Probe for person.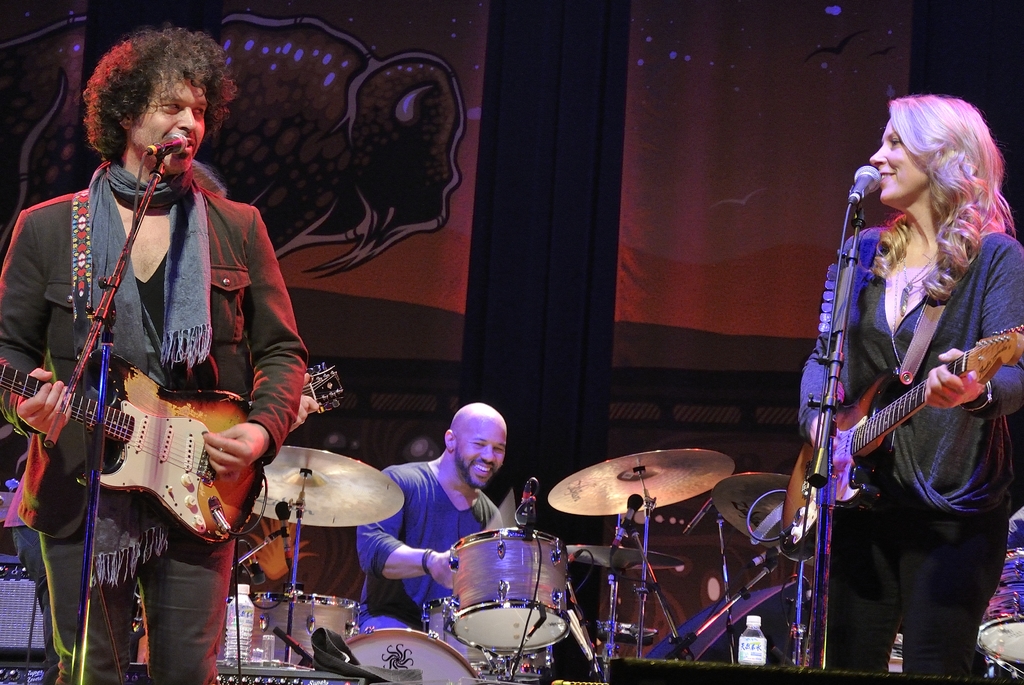
Probe result: box=[350, 400, 508, 627].
